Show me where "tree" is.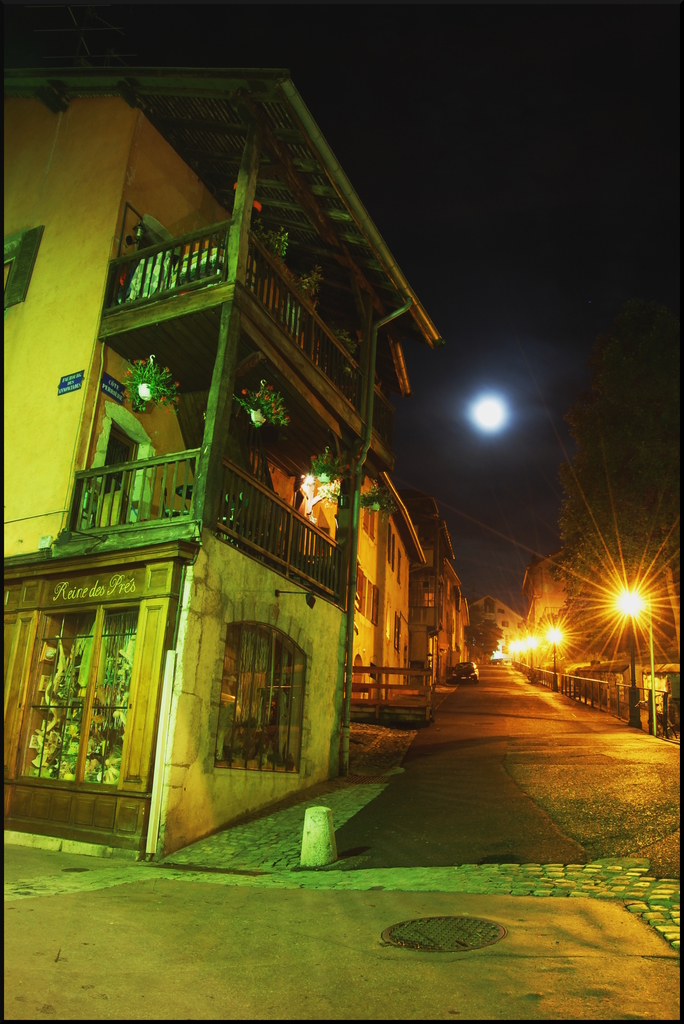
"tree" is at <bbox>557, 400, 669, 676</bbox>.
